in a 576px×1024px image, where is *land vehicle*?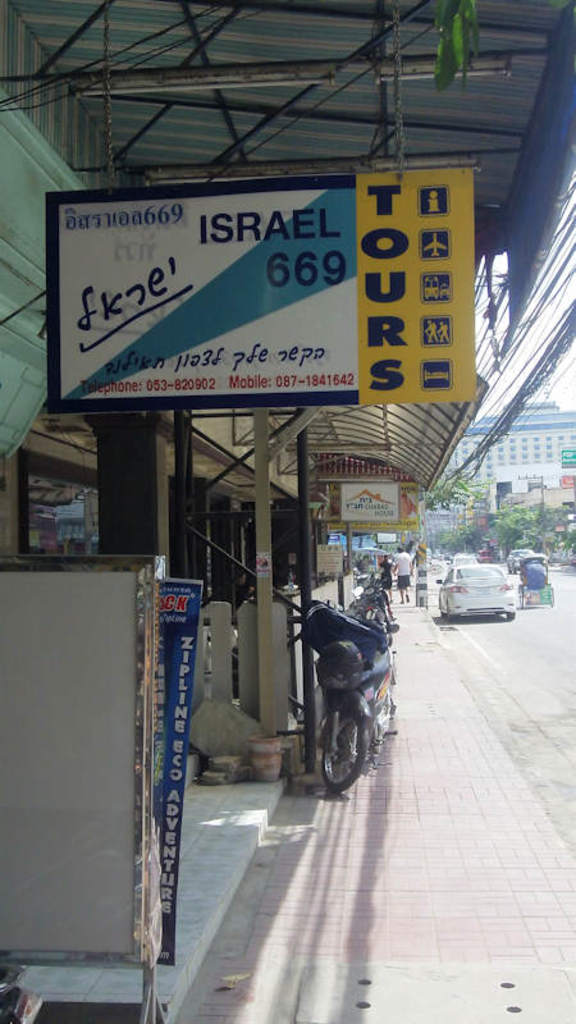
[508,544,529,571].
